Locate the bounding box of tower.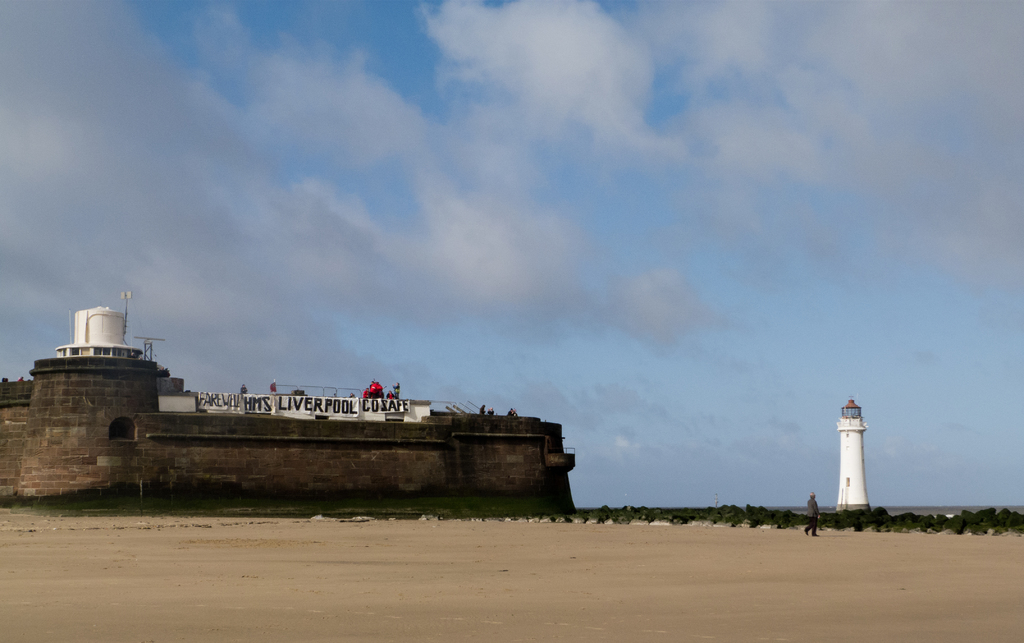
Bounding box: l=821, t=403, r=885, b=510.
